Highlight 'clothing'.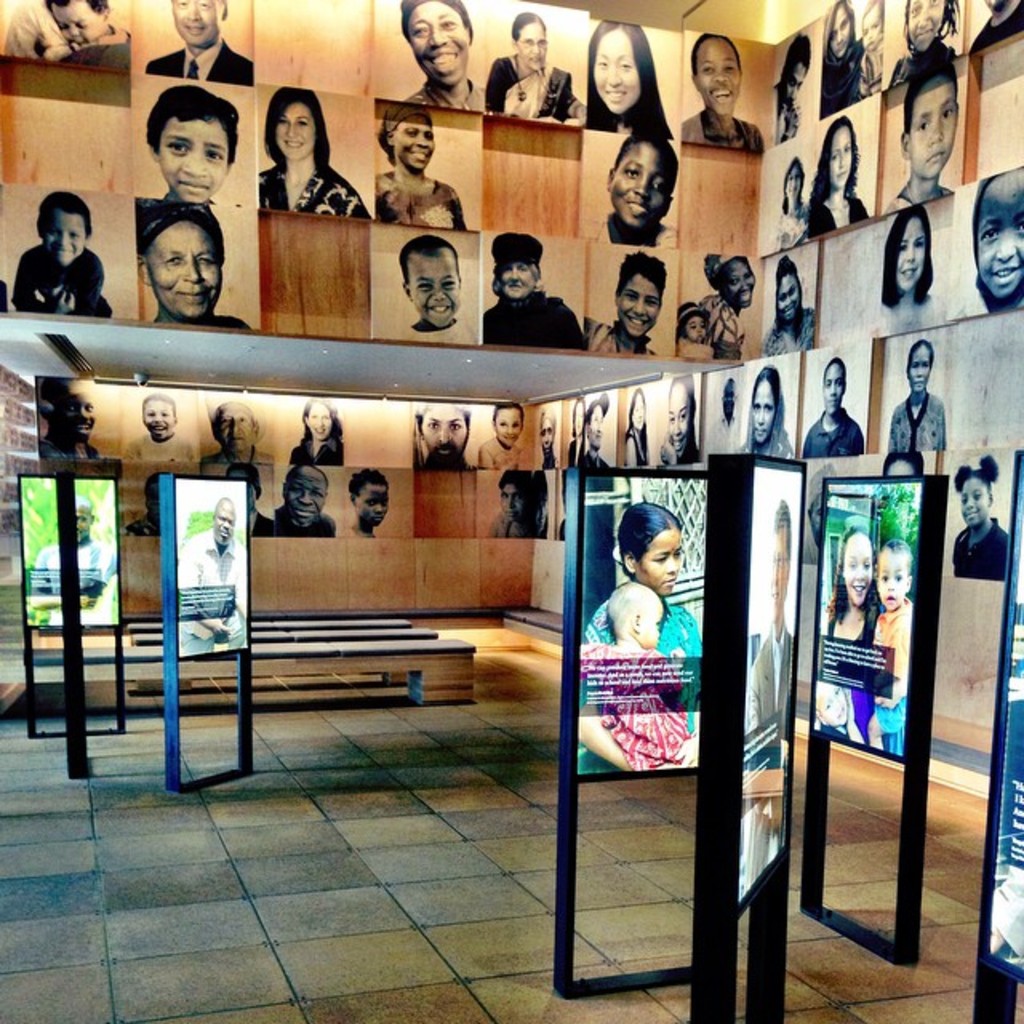
Highlighted region: 949:523:1000:584.
